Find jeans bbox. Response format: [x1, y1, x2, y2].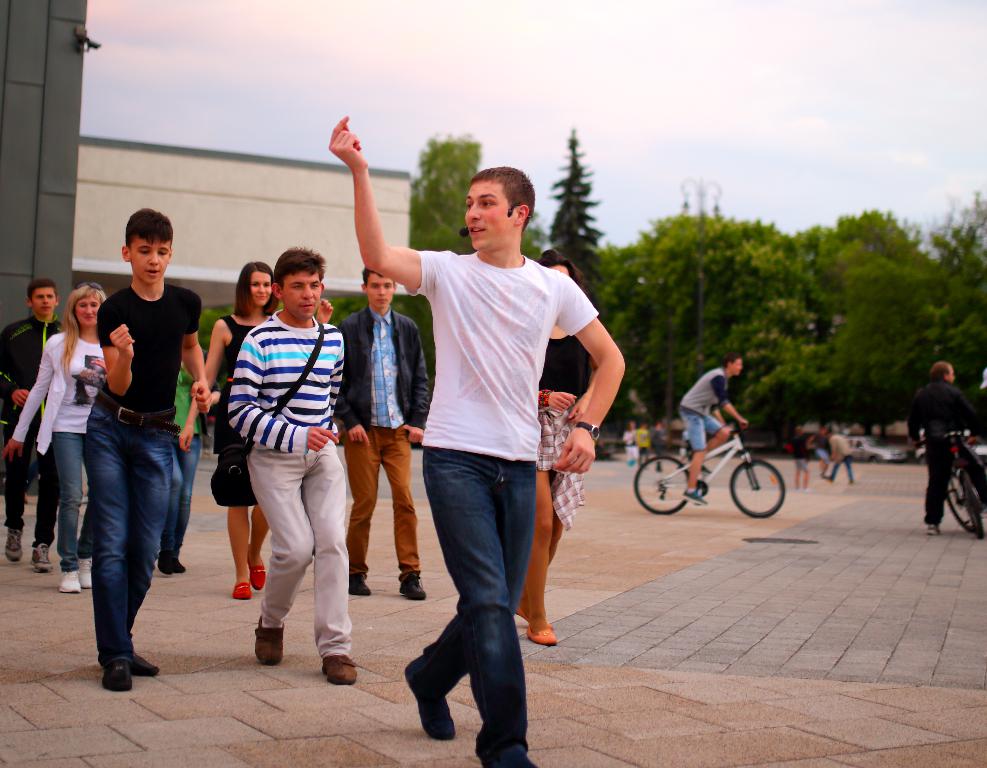
[79, 399, 176, 664].
